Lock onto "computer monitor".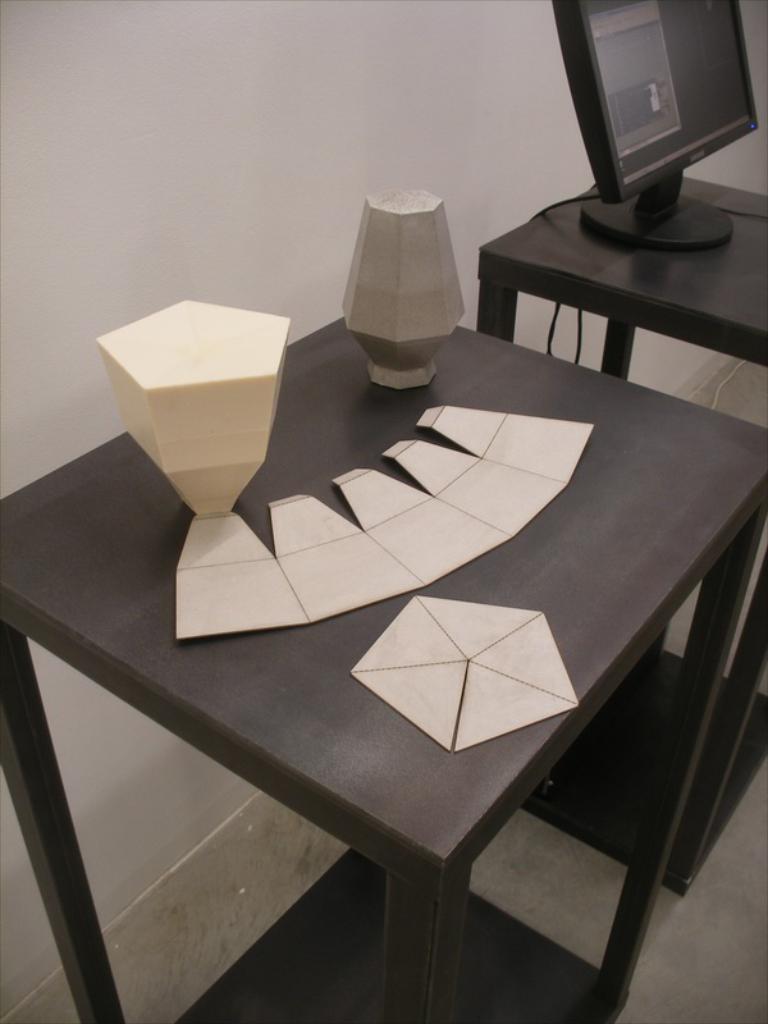
Locked: [554, 0, 767, 251].
